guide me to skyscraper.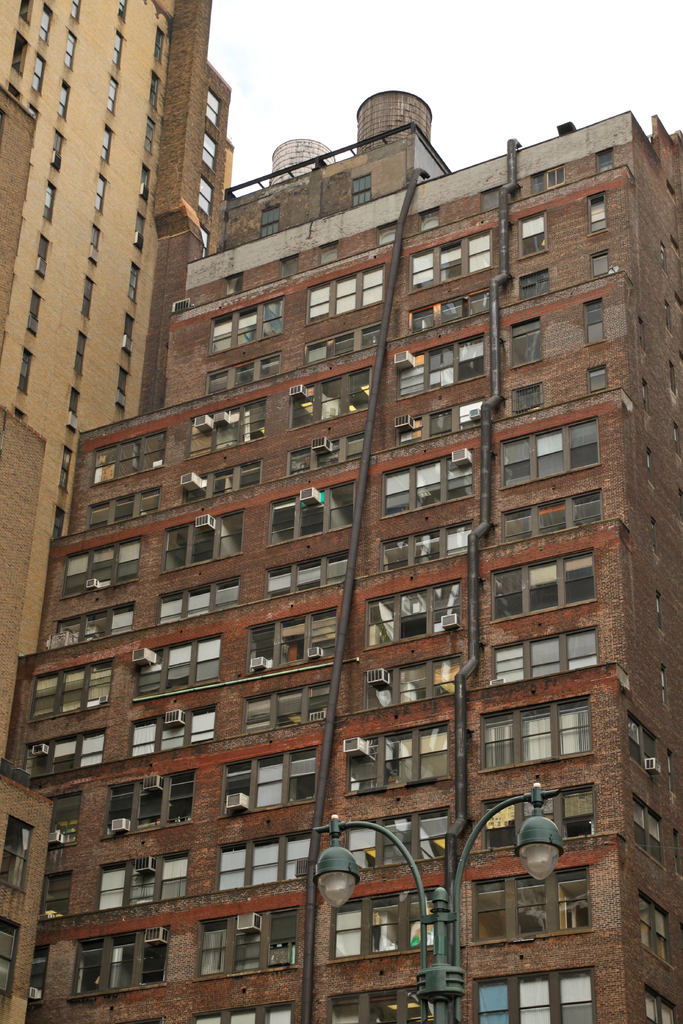
Guidance: (40, 84, 657, 1004).
